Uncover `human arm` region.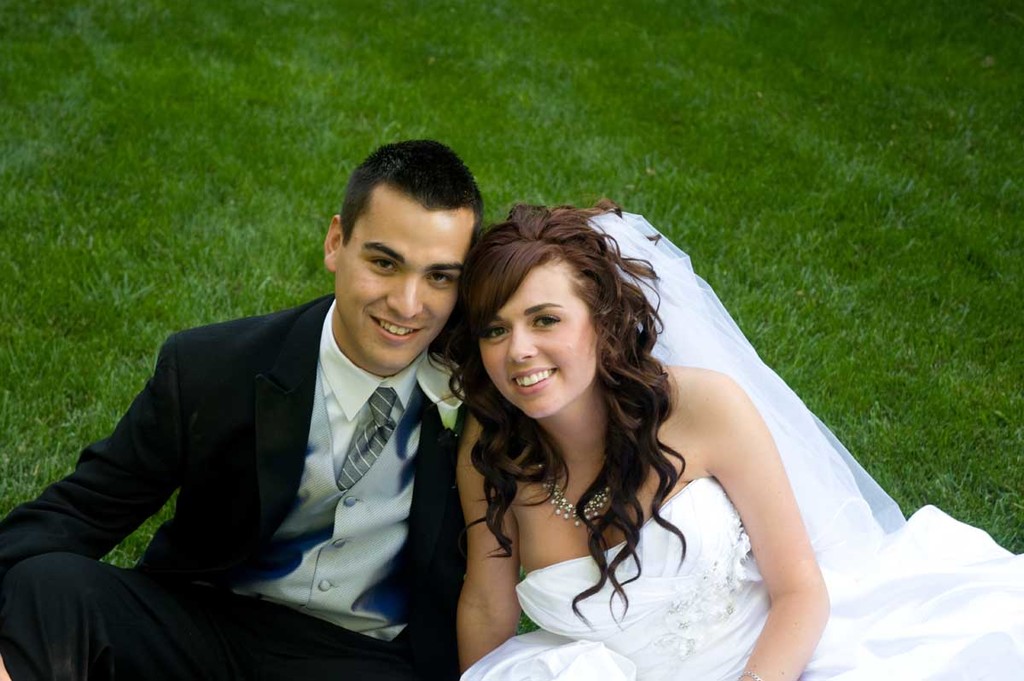
Uncovered: crop(0, 328, 195, 569).
